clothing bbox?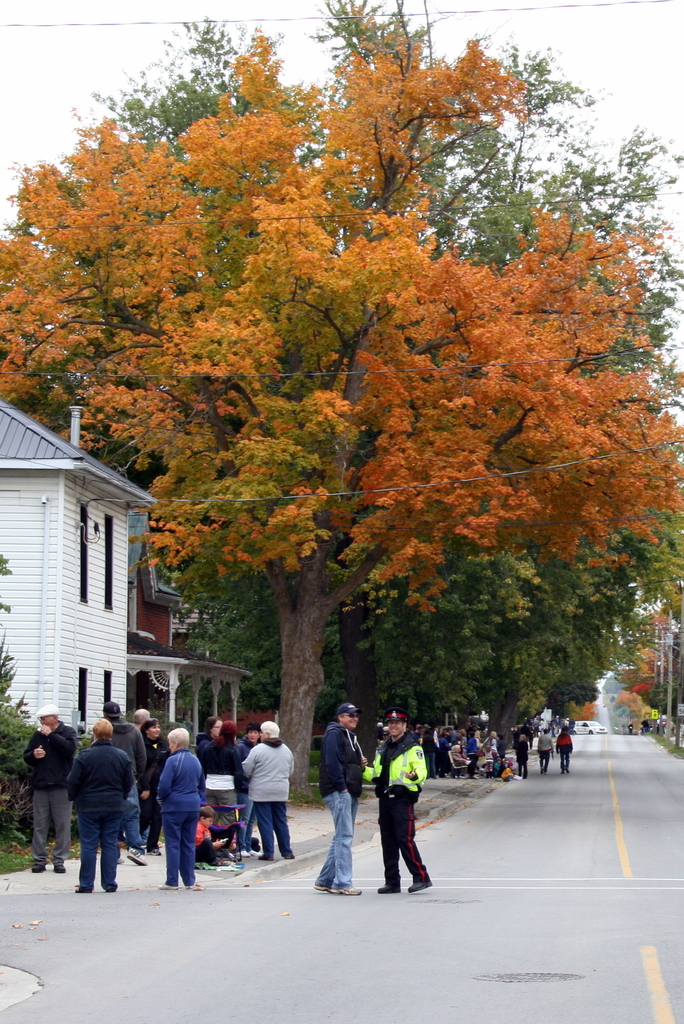
539/734/553/769
